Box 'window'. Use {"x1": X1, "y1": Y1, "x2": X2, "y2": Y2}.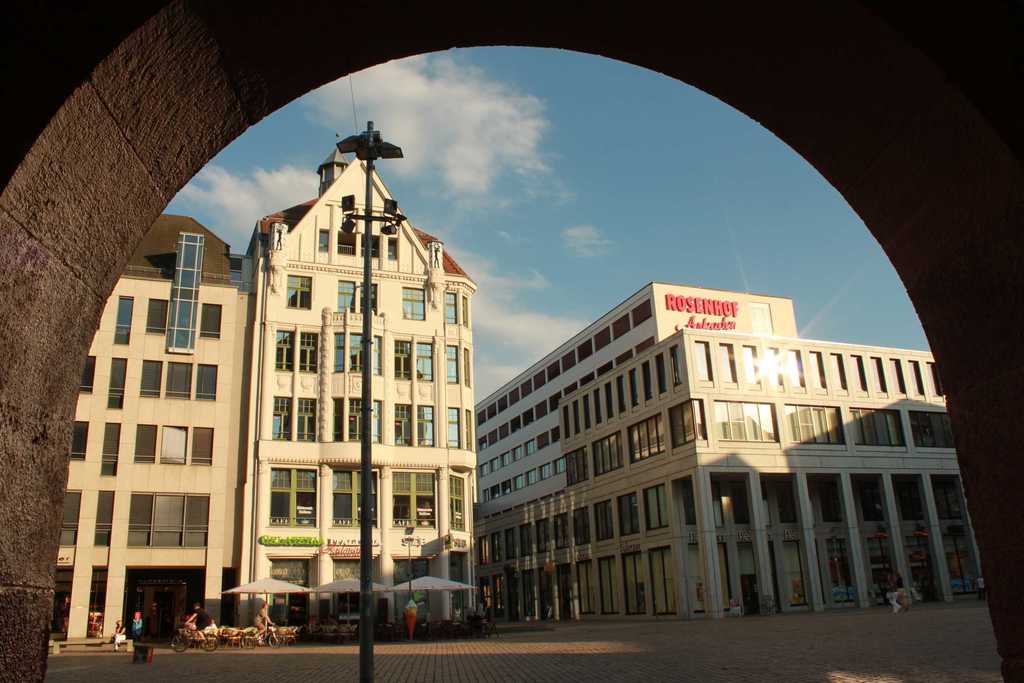
{"x1": 126, "y1": 425, "x2": 155, "y2": 461}.
